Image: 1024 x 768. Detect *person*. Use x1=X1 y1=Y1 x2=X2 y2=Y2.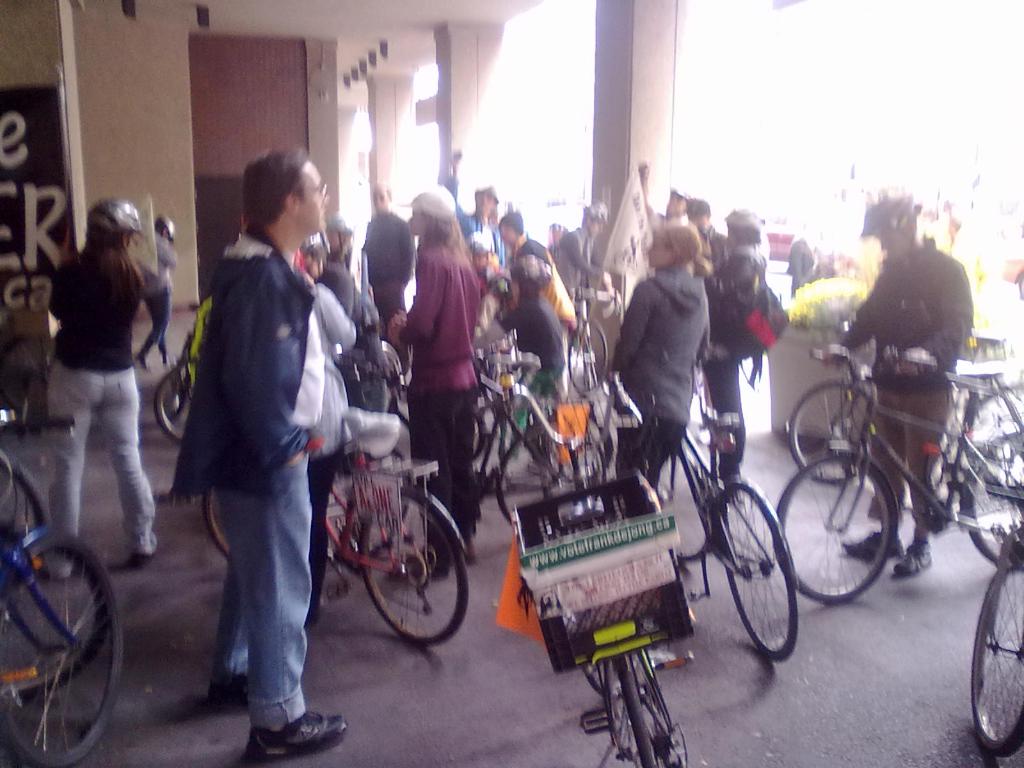
x1=785 y1=225 x2=821 y2=294.
